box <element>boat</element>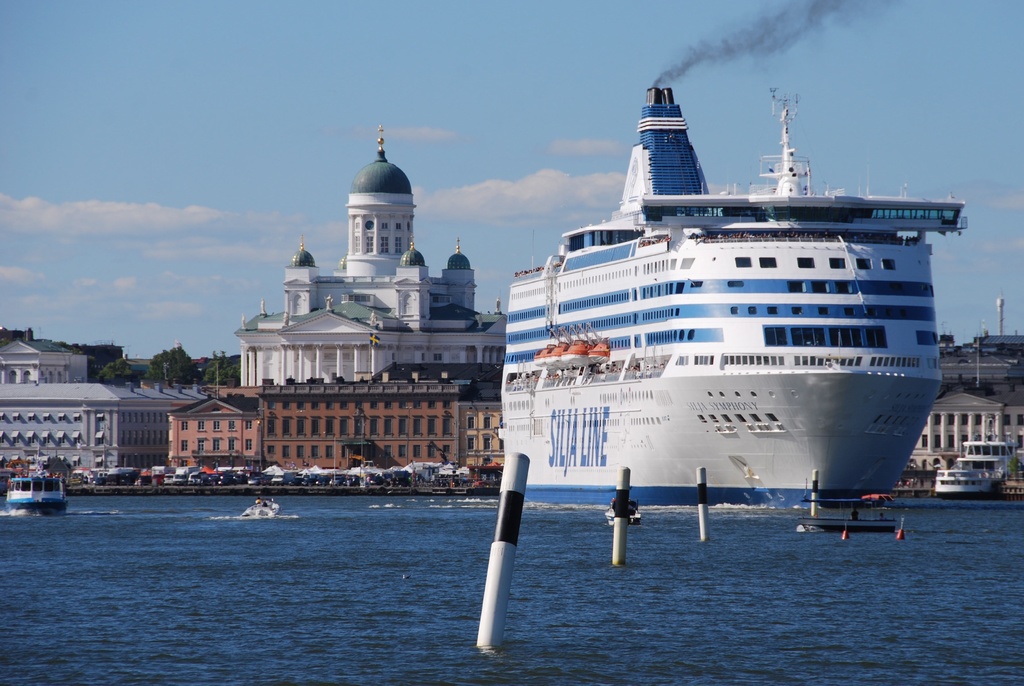
[588, 337, 609, 361]
